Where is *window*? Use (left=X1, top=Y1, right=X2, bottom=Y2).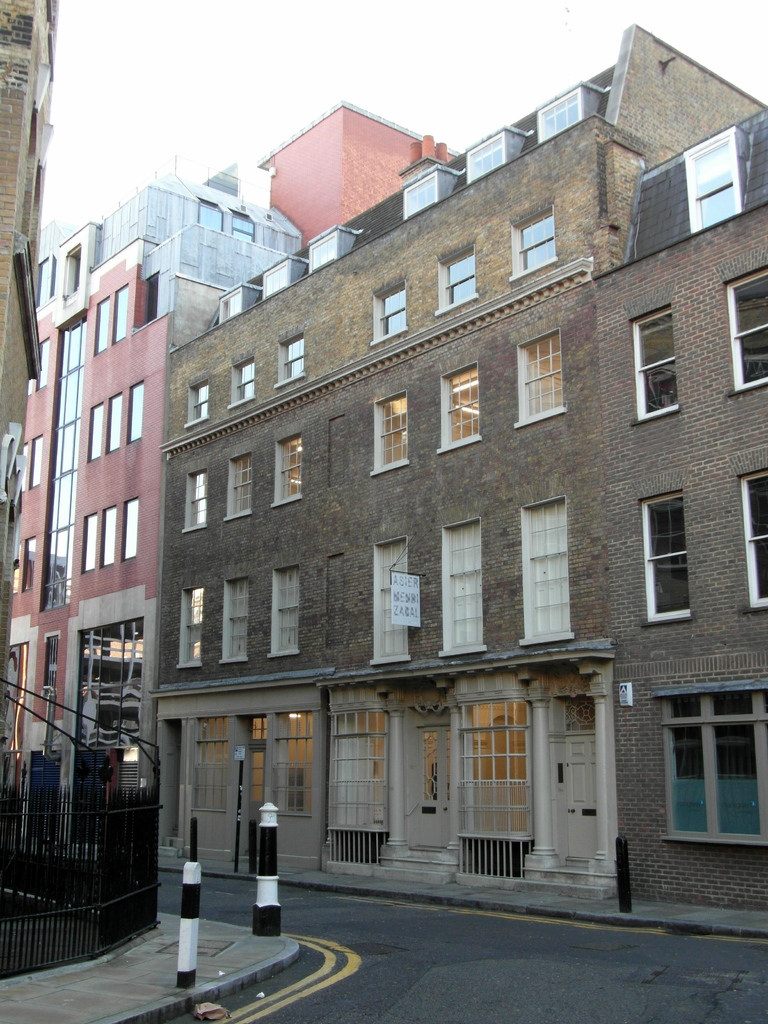
(left=86, top=400, right=102, bottom=463).
